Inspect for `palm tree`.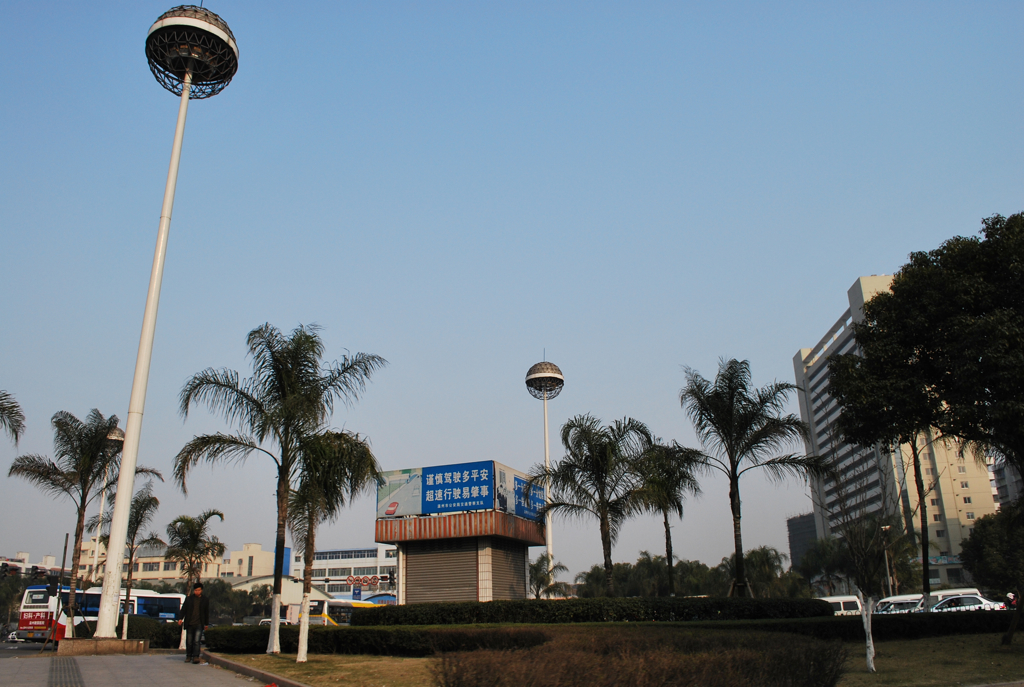
Inspection: box(848, 358, 971, 616).
